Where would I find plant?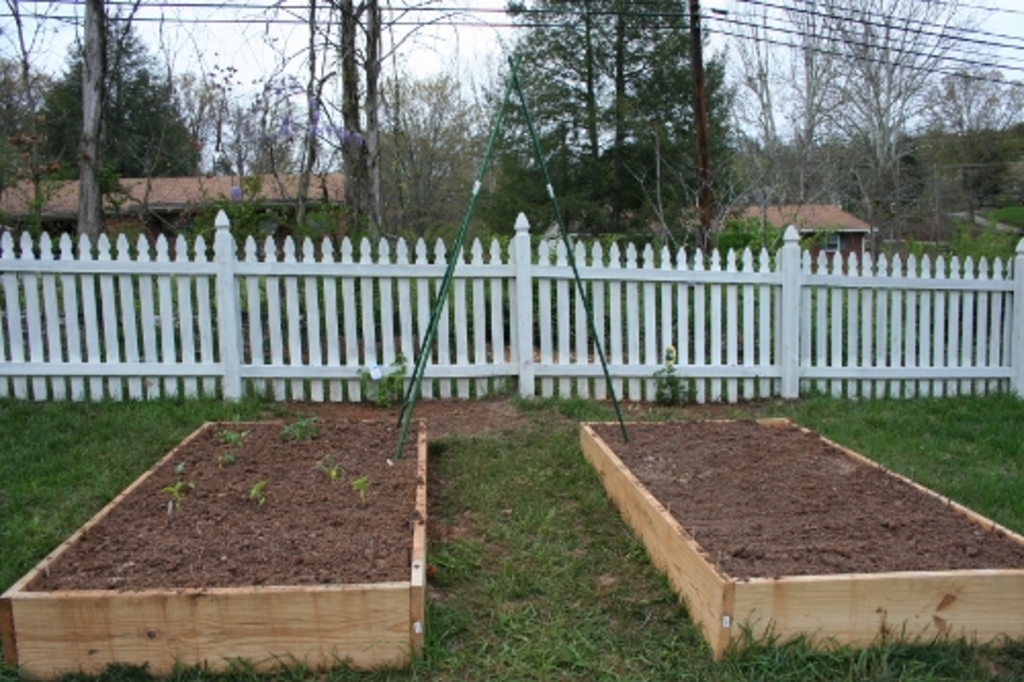
At (x1=643, y1=342, x2=692, y2=412).
